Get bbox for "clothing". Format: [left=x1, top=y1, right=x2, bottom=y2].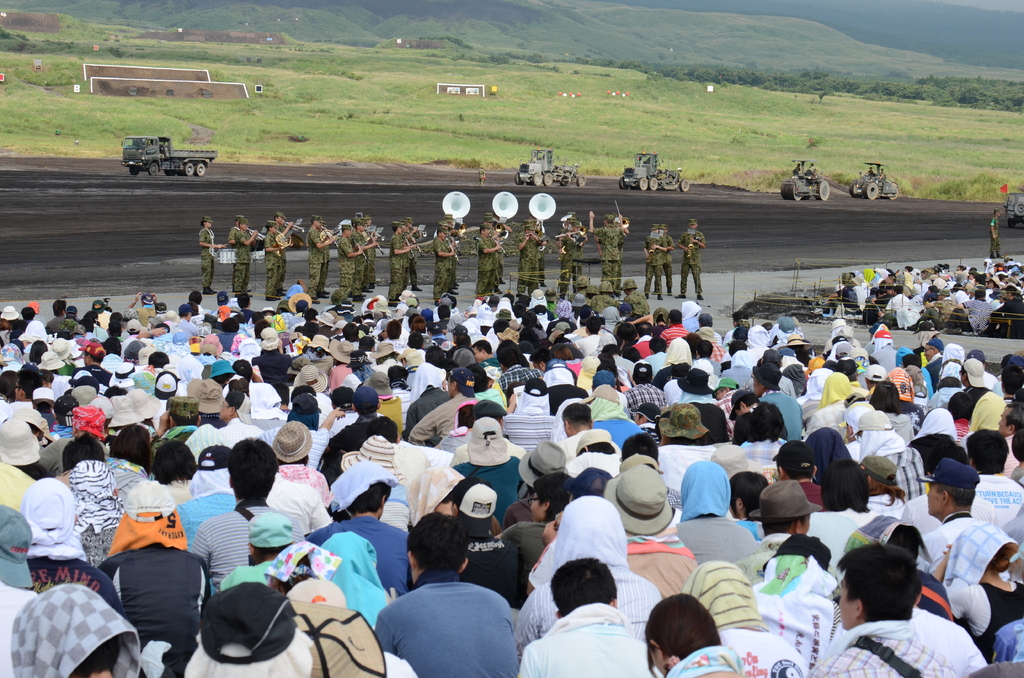
[left=260, top=230, right=278, bottom=296].
